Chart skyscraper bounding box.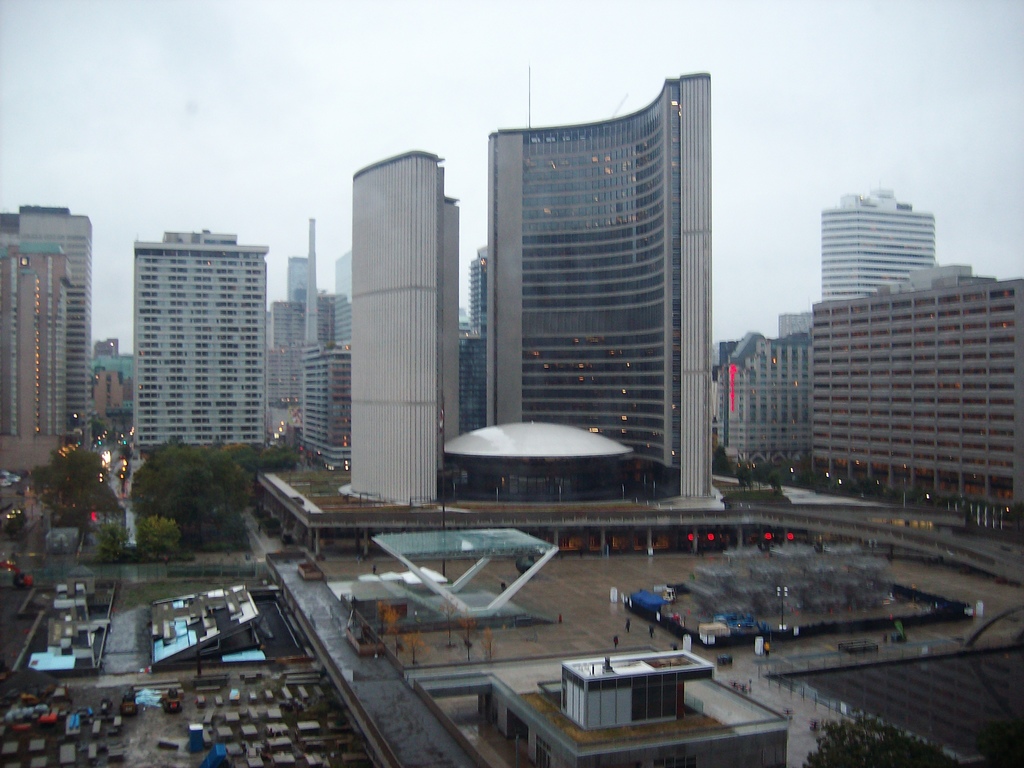
Charted: rect(317, 122, 467, 504).
